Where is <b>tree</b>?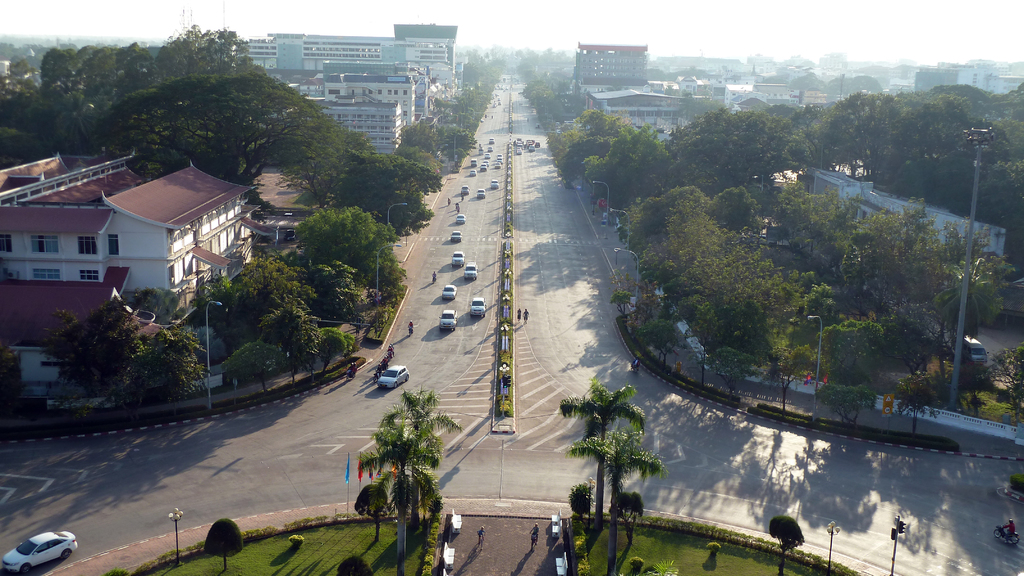
l=353, t=414, r=441, b=575.
